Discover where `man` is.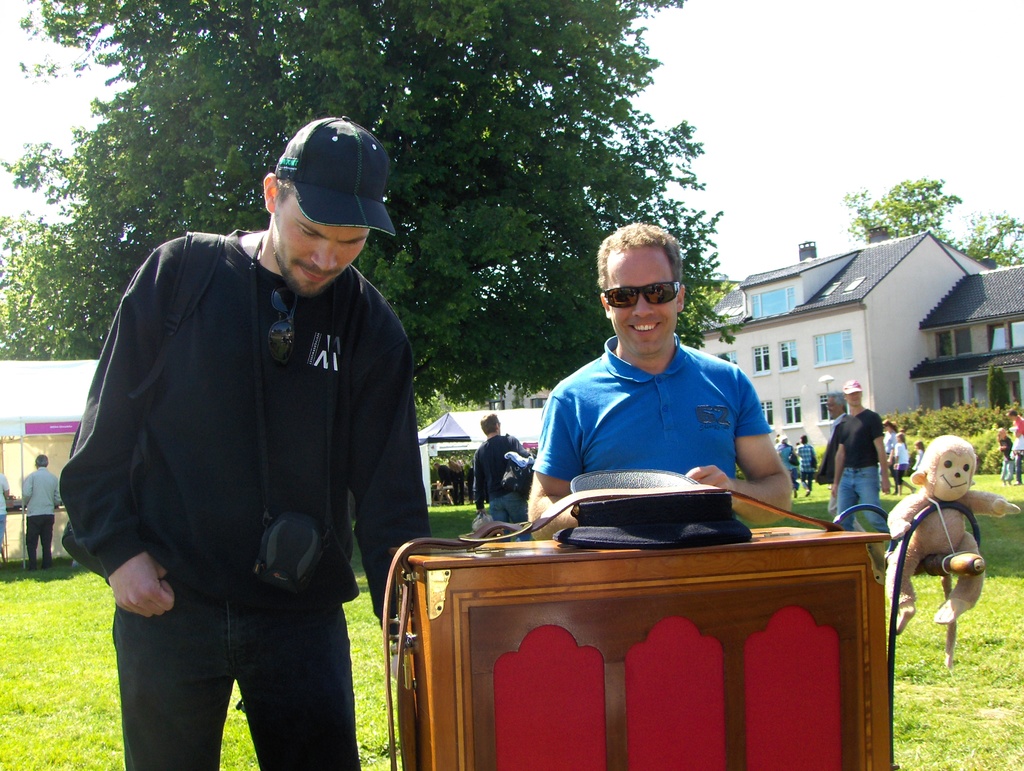
Discovered at (822, 373, 893, 548).
